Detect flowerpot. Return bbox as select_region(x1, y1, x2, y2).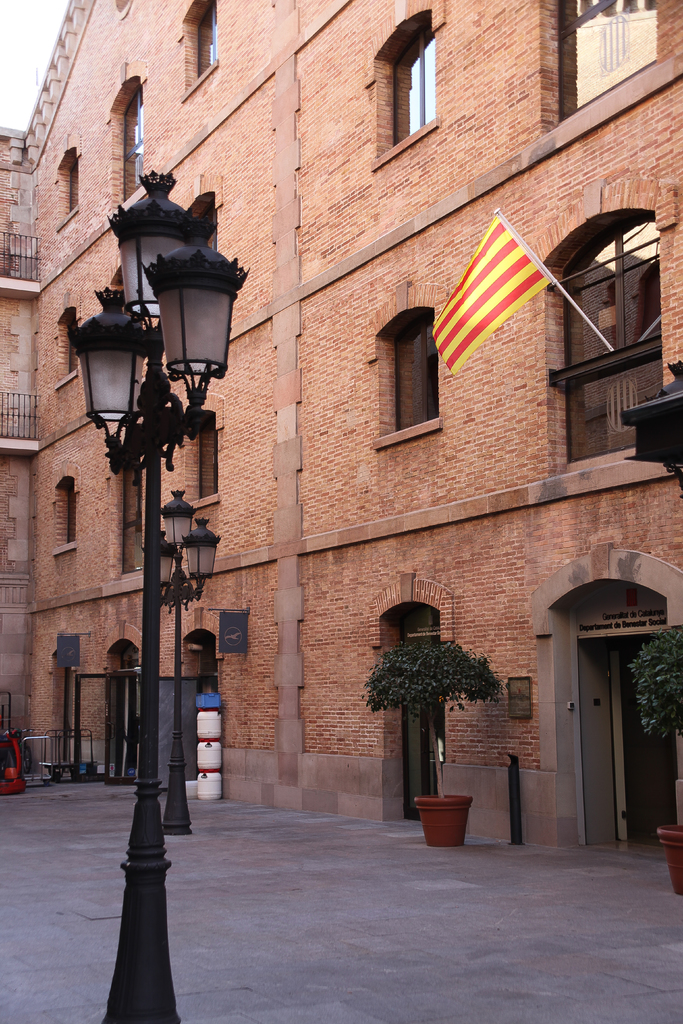
select_region(649, 822, 682, 893).
